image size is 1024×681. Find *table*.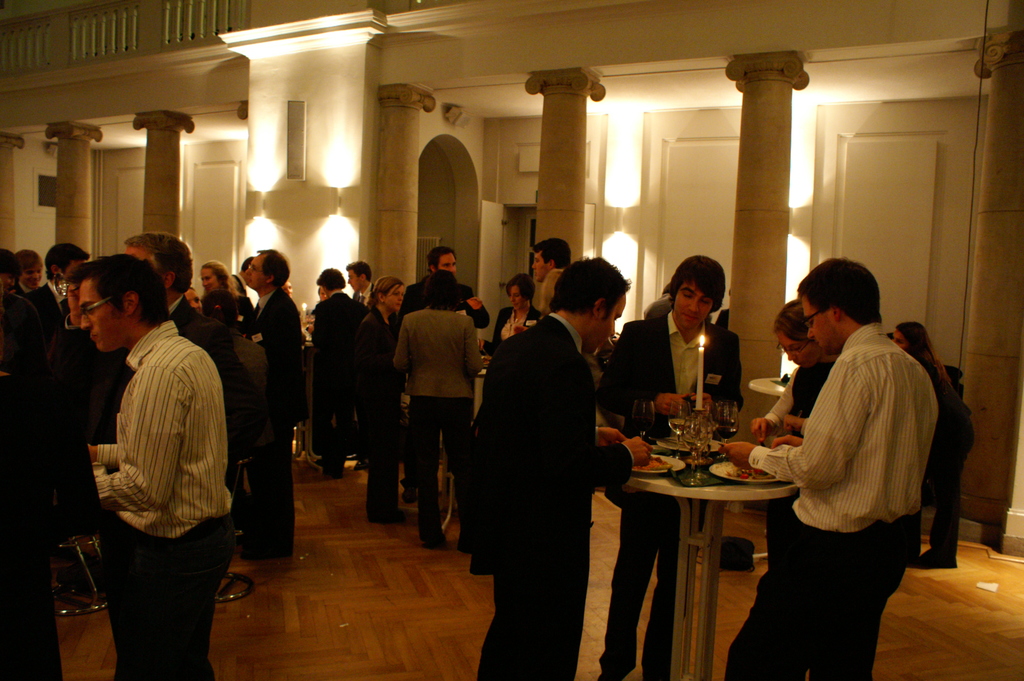
x1=627, y1=438, x2=797, y2=680.
